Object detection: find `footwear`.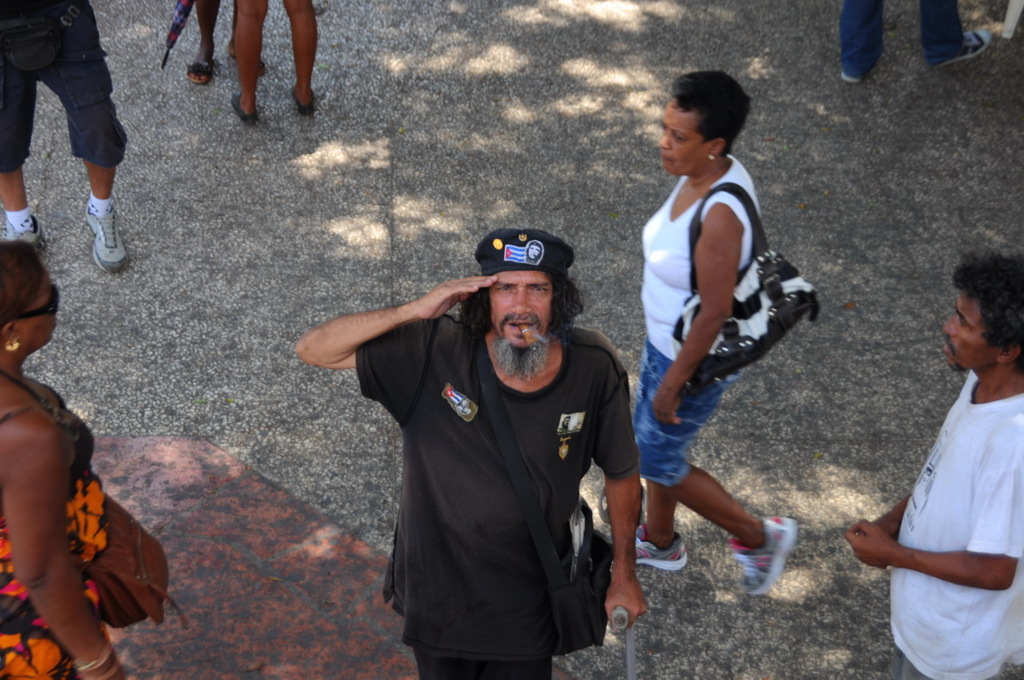
{"x1": 745, "y1": 524, "x2": 810, "y2": 612}.
